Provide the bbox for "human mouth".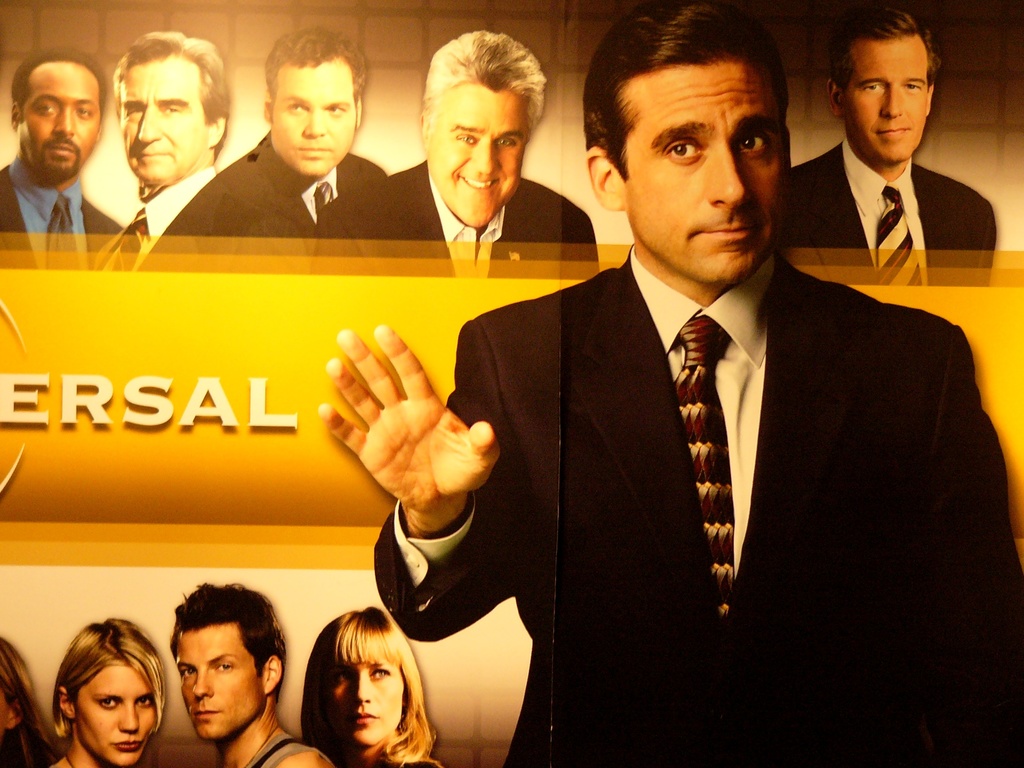
114 736 140 752.
